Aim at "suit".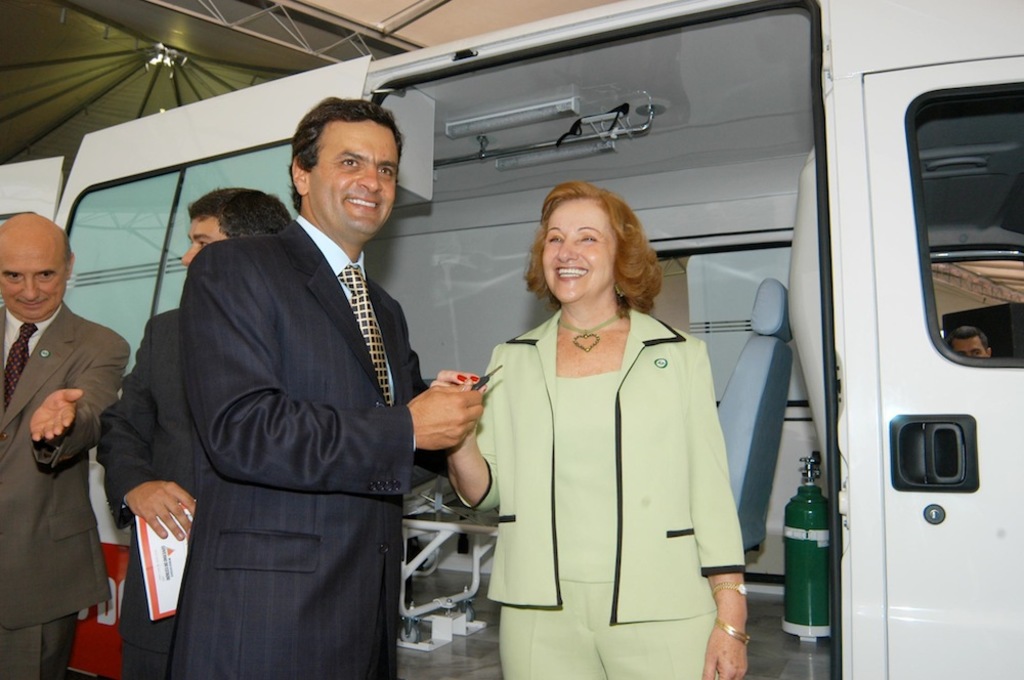
Aimed at select_region(0, 297, 132, 679).
